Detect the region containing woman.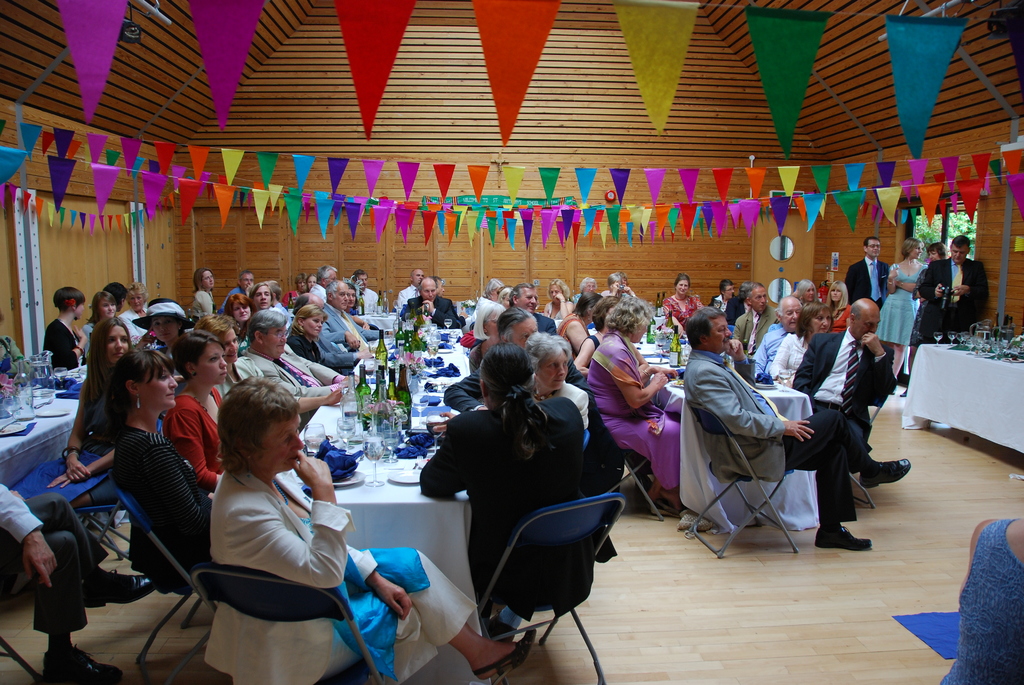
191/263/215/317.
